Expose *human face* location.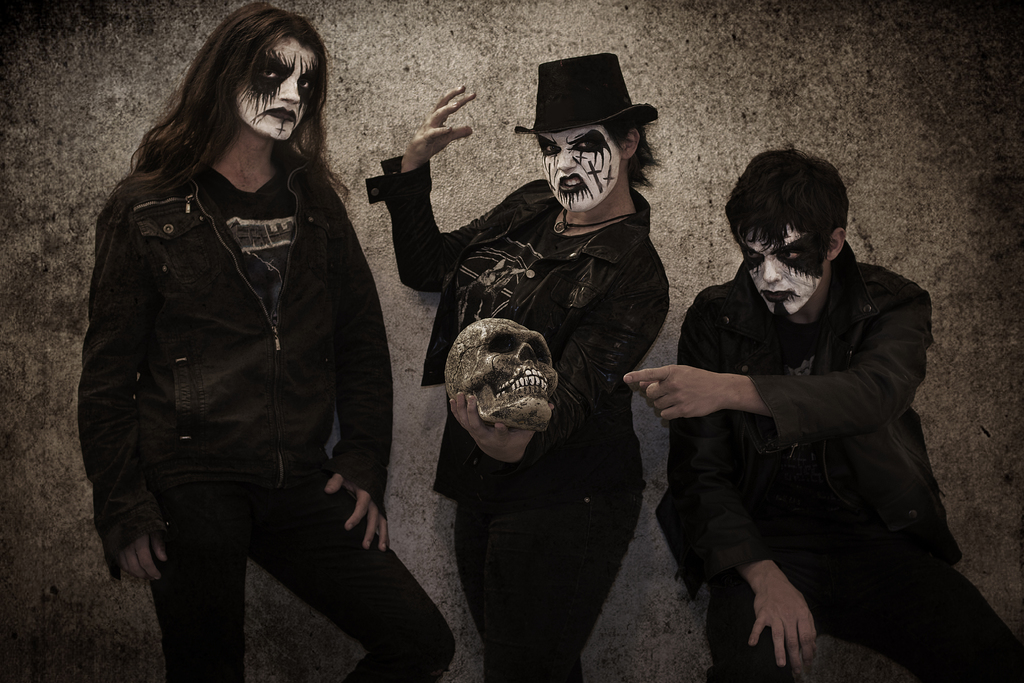
Exposed at (235,32,317,138).
